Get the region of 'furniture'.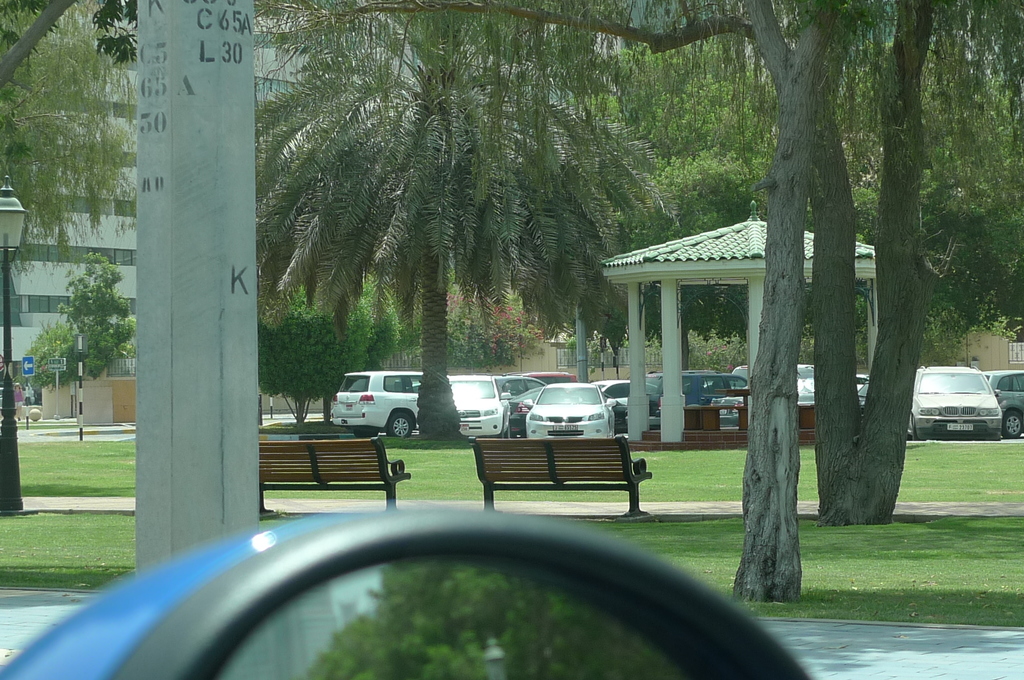
685:404:745:430.
